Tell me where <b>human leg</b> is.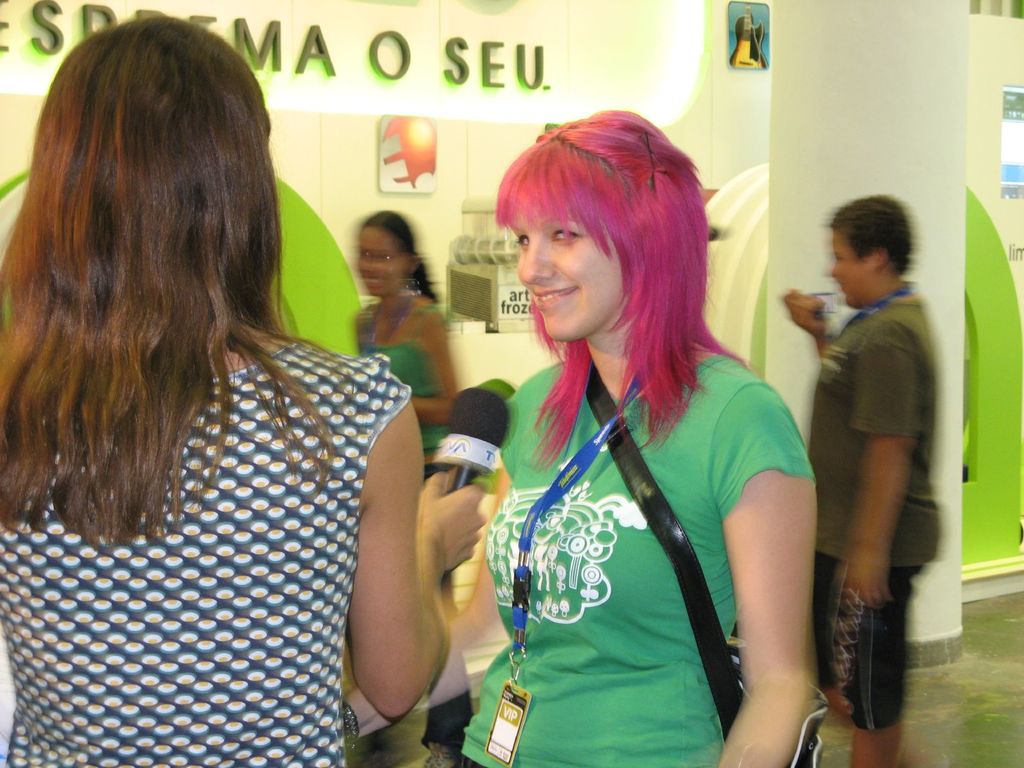
<b>human leg</b> is at <bbox>820, 563, 936, 767</bbox>.
